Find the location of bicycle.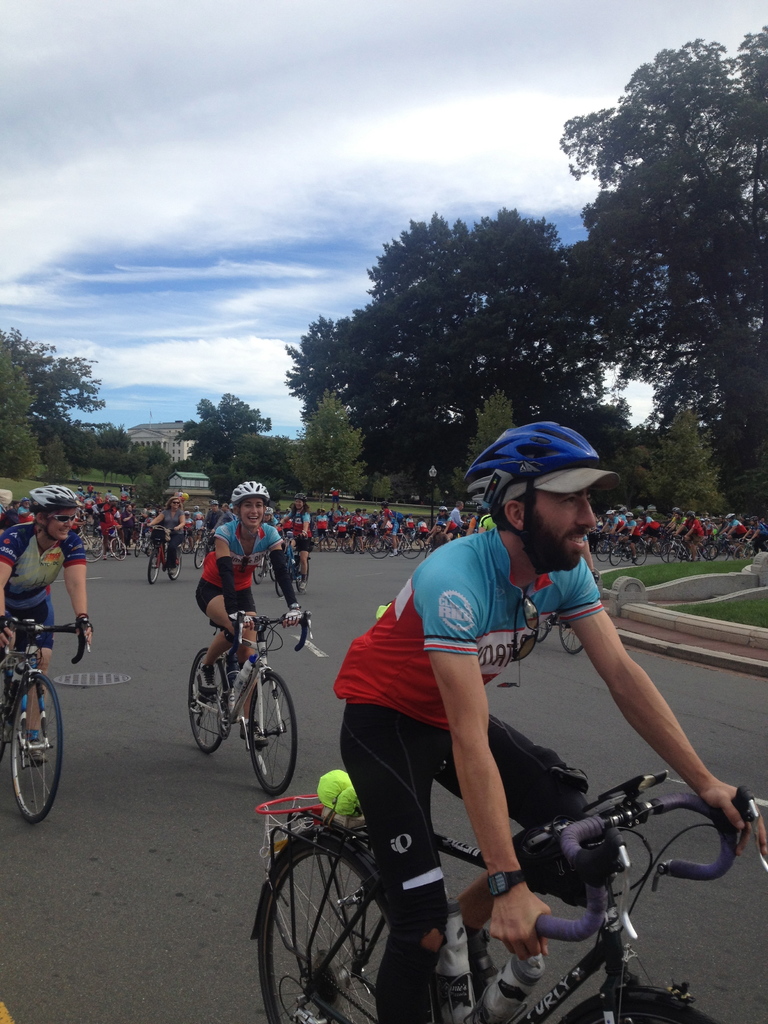
Location: [x1=248, y1=767, x2=767, y2=1023].
